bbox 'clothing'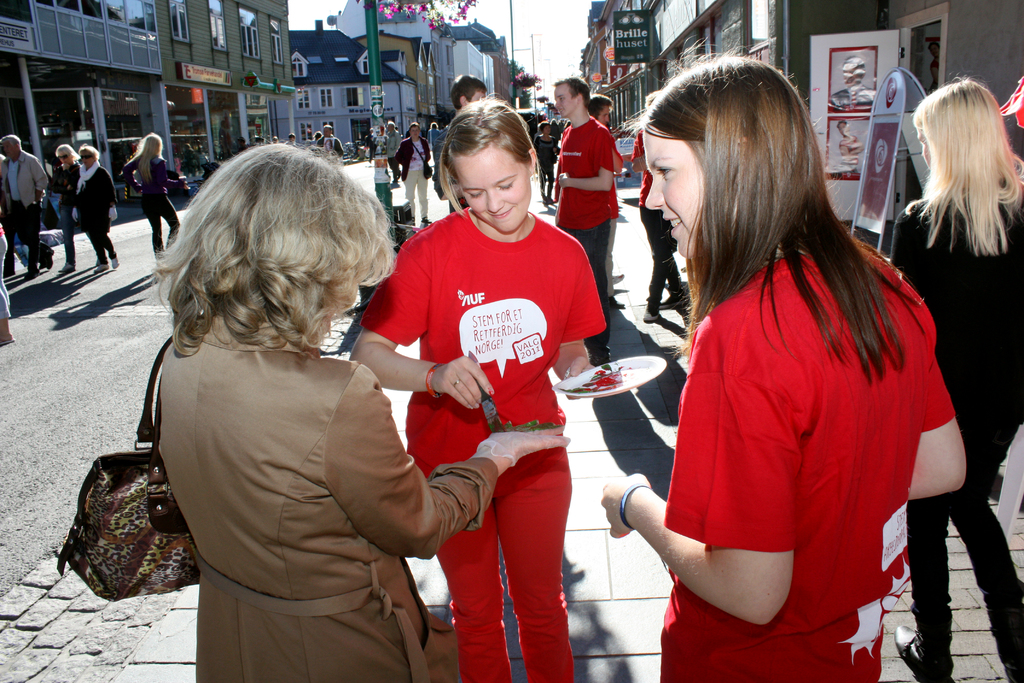
(x1=404, y1=172, x2=432, y2=217)
